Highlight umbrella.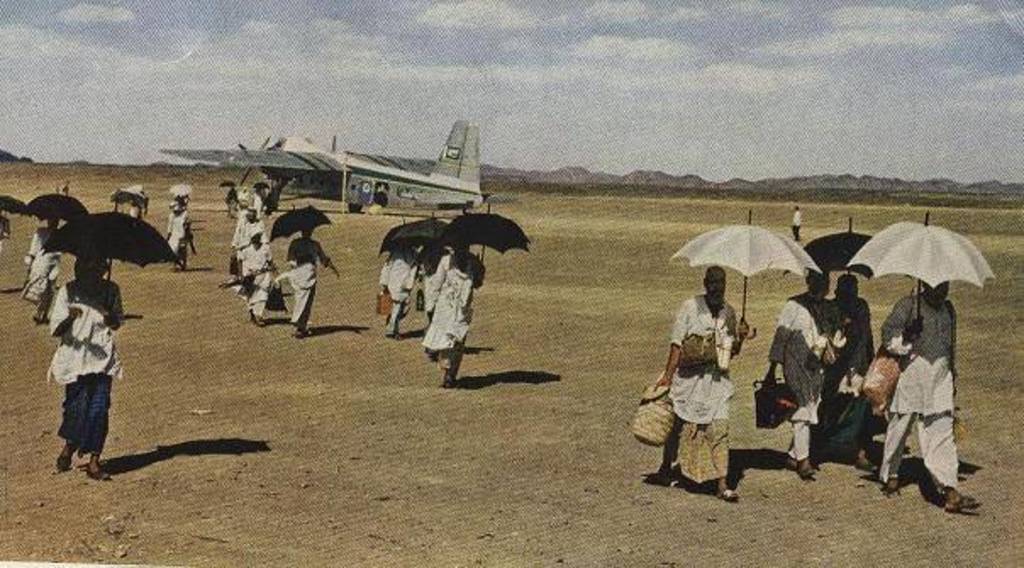
Highlighted region: 32,192,80,231.
